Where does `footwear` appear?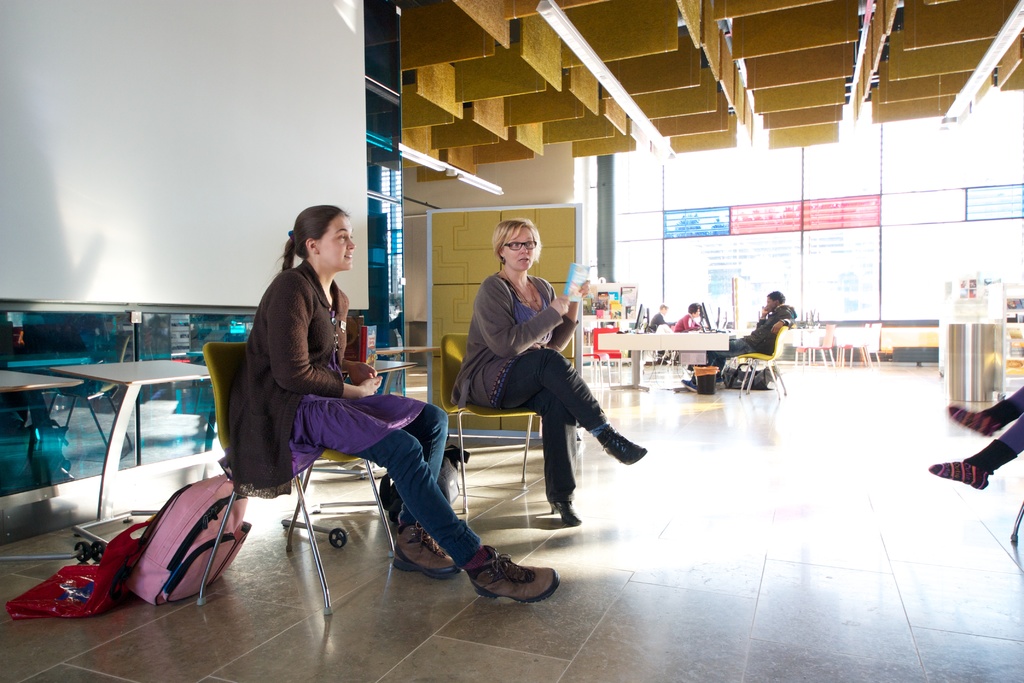
Appears at x1=925, y1=458, x2=1002, y2=490.
